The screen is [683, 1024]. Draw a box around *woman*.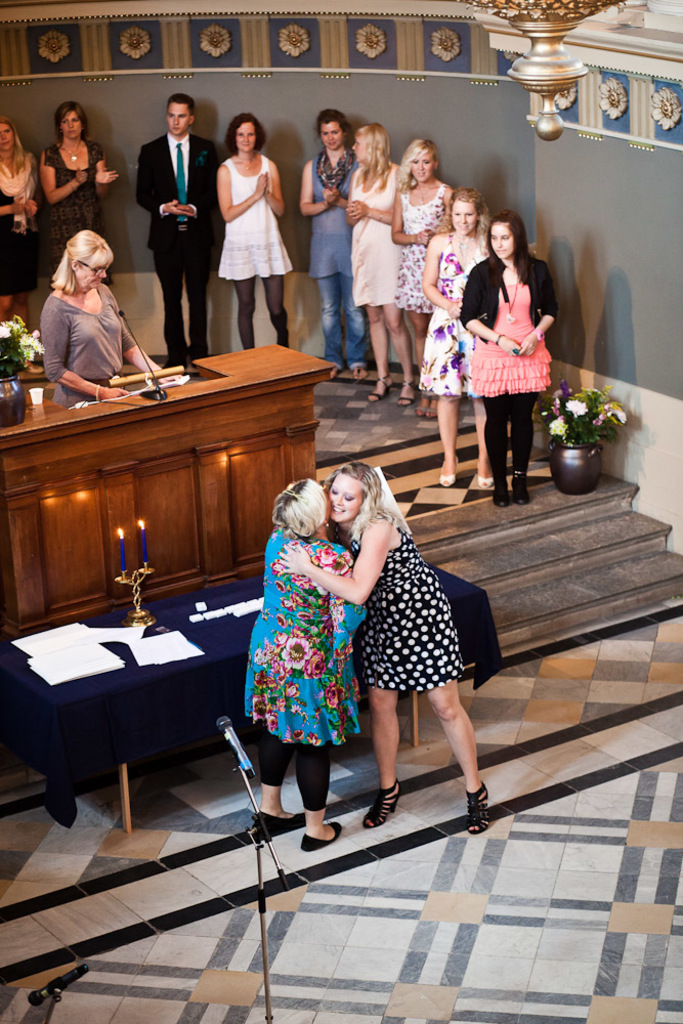
<region>275, 465, 490, 827</region>.
